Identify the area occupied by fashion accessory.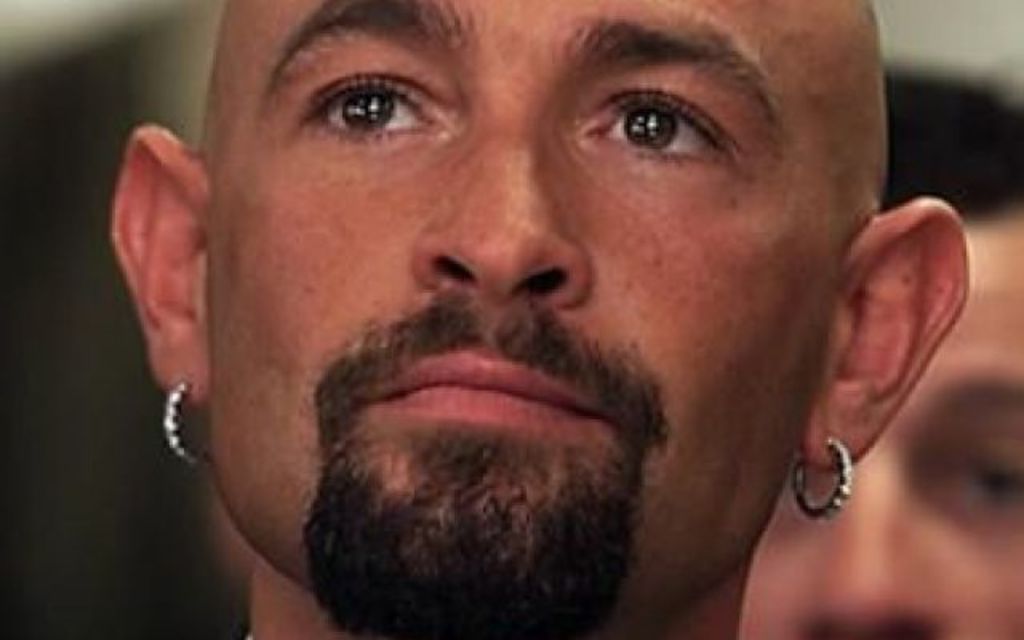
Area: <bbox>165, 384, 218, 464</bbox>.
